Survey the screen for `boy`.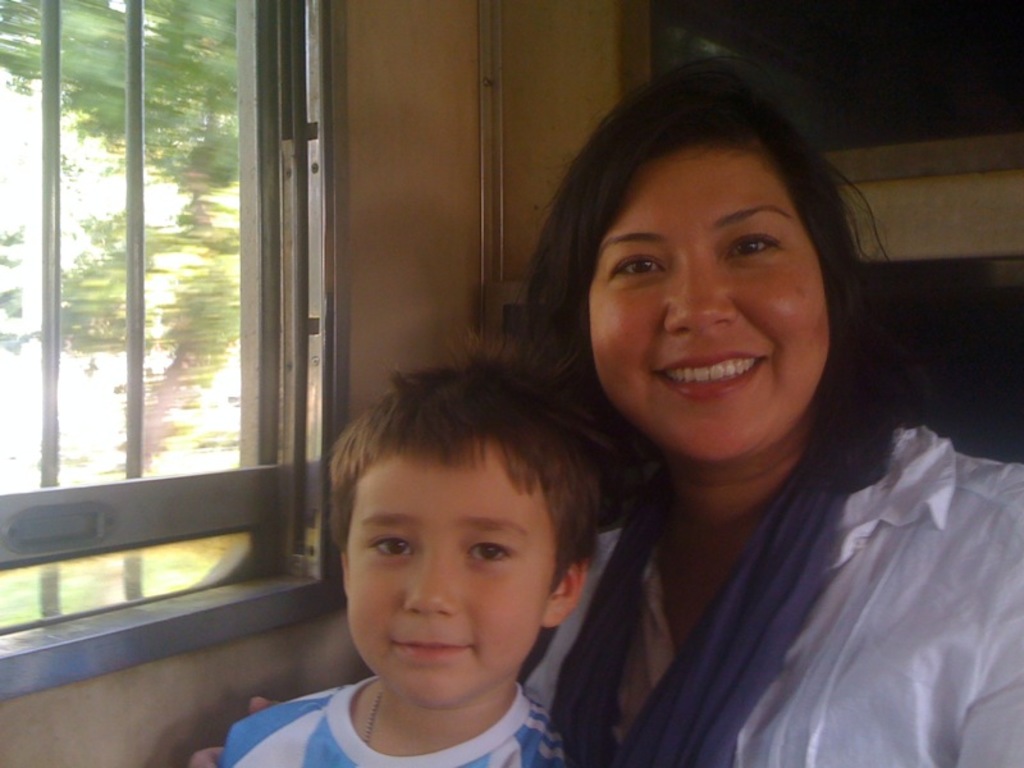
Survey found: box=[282, 381, 687, 767].
